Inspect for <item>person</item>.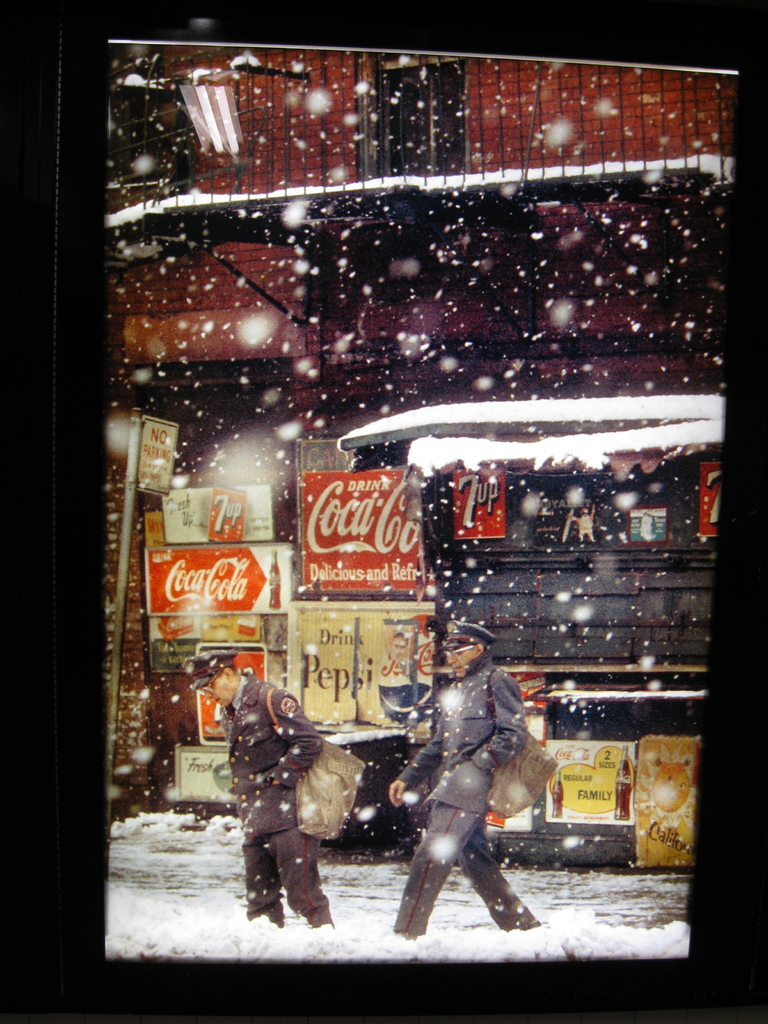
Inspection: bbox=[180, 643, 328, 923].
